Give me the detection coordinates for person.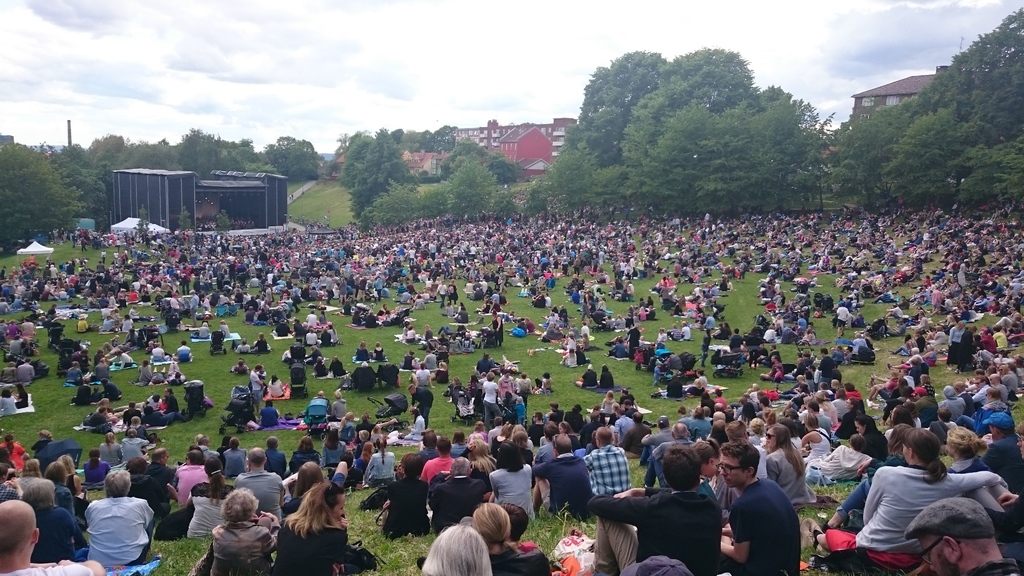
{"left": 143, "top": 404, "right": 184, "bottom": 429}.
